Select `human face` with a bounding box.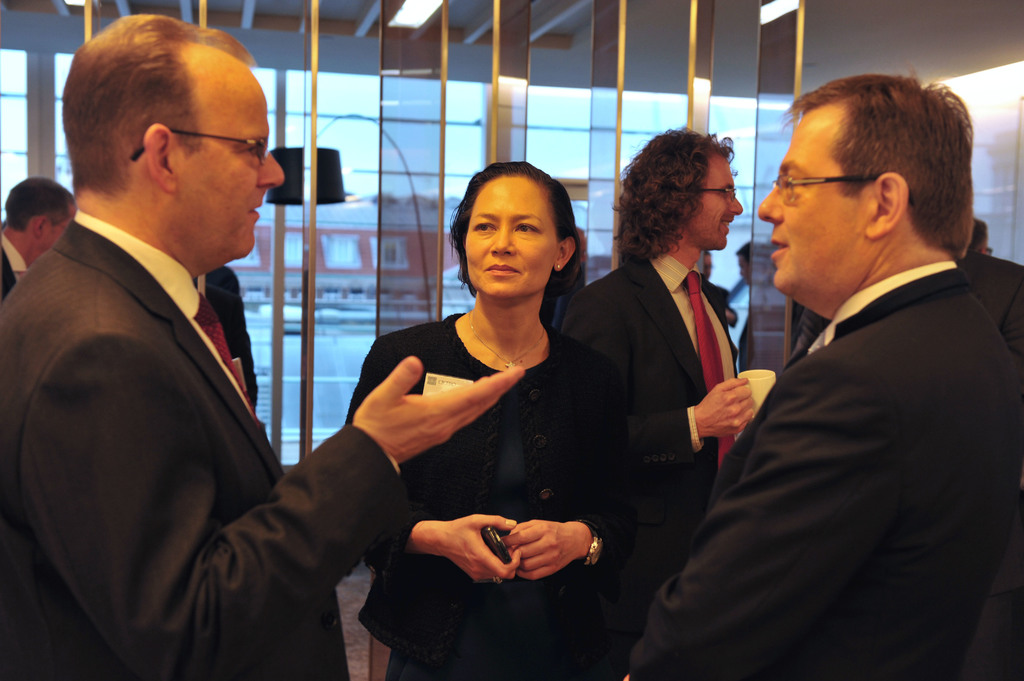
BBox(463, 178, 561, 296).
